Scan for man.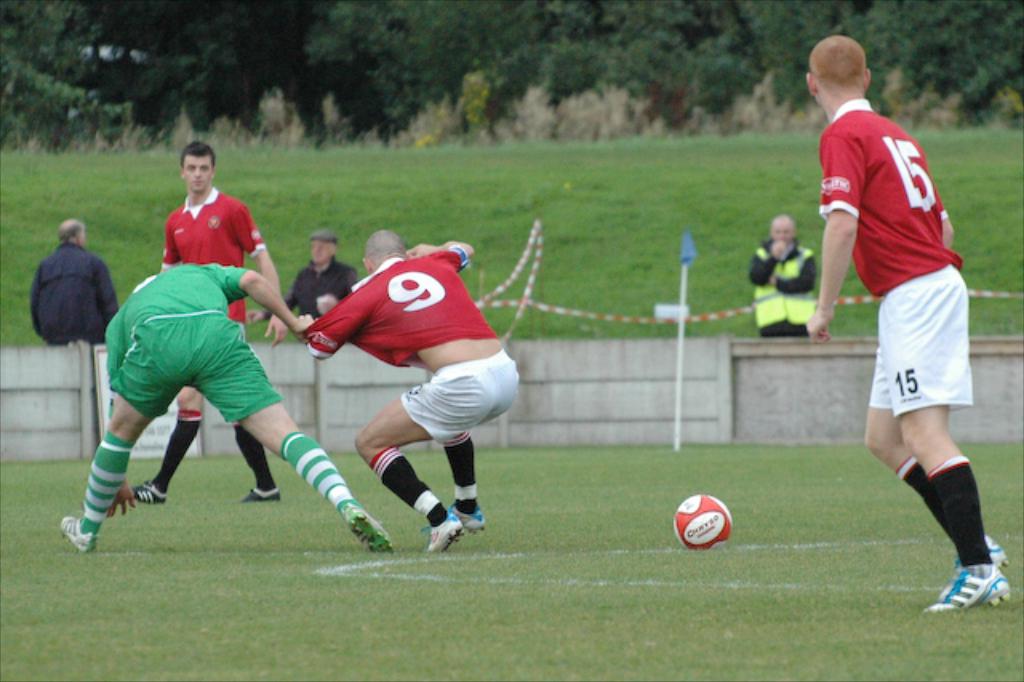
Scan result: (125, 138, 286, 498).
